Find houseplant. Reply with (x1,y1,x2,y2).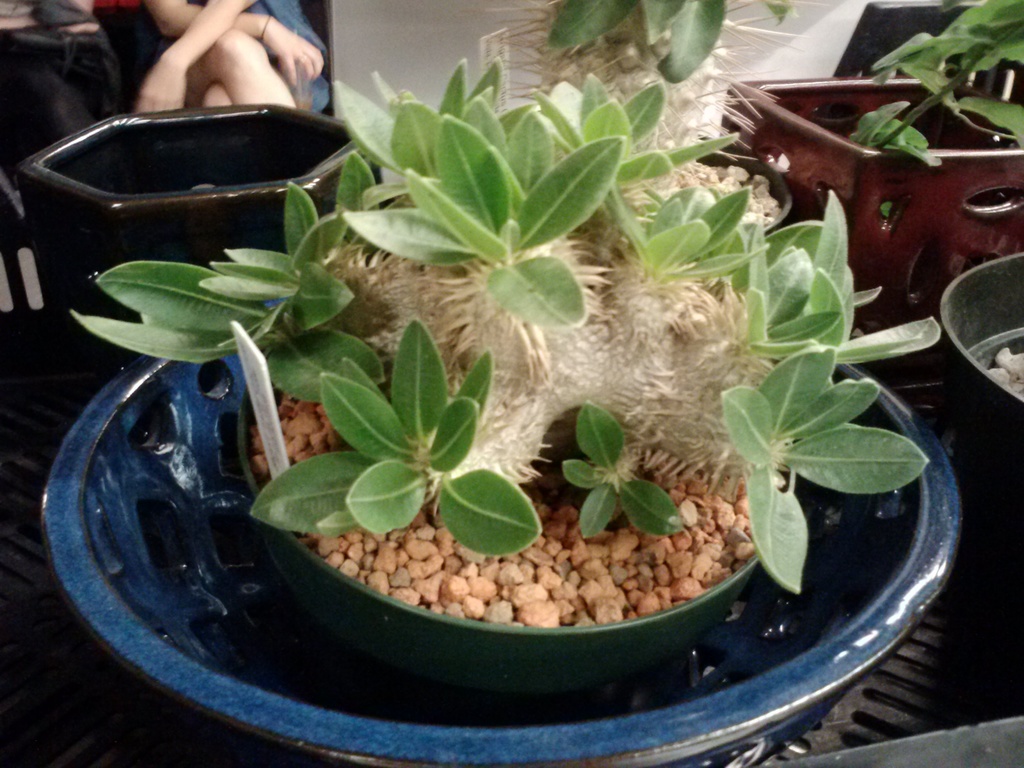
(88,38,928,710).
